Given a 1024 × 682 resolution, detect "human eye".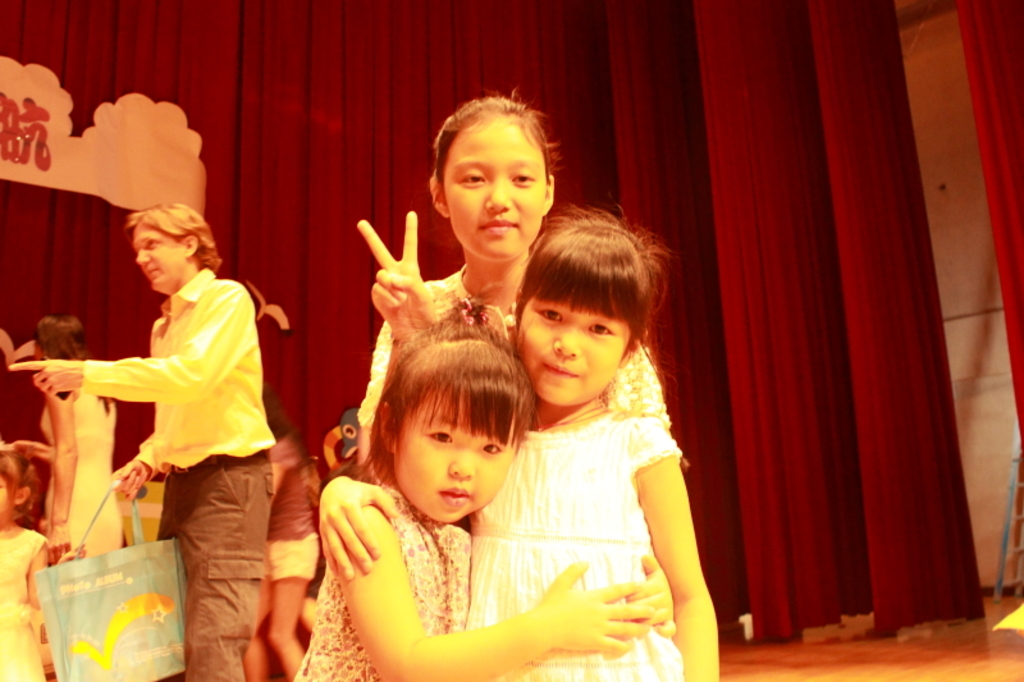
<region>460, 170, 486, 188</region>.
